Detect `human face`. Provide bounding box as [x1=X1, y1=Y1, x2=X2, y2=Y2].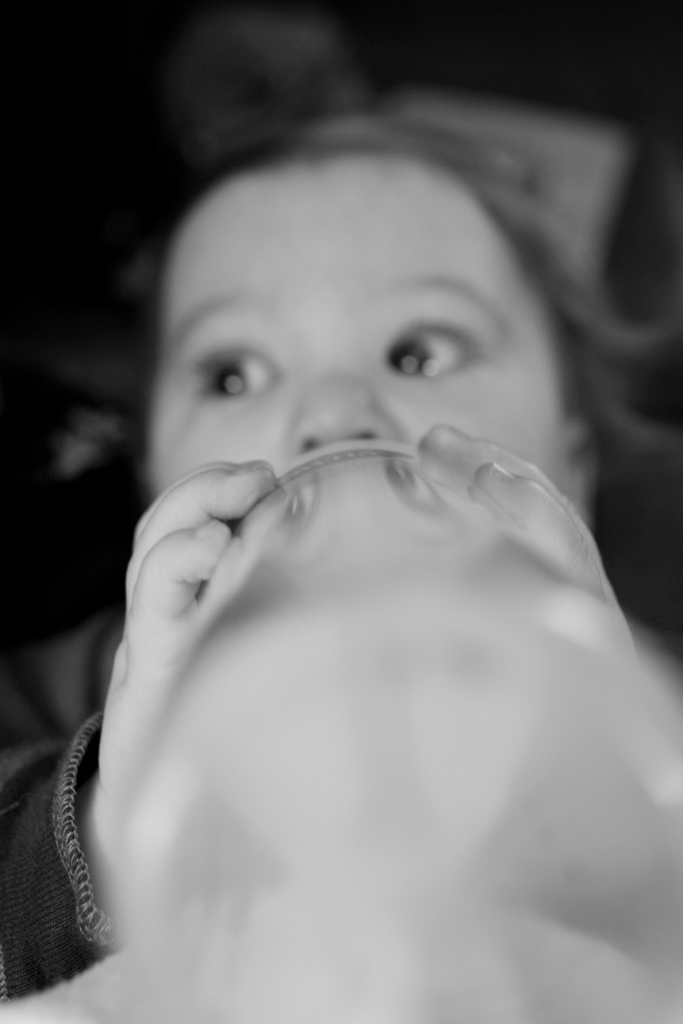
[x1=145, y1=155, x2=587, y2=503].
